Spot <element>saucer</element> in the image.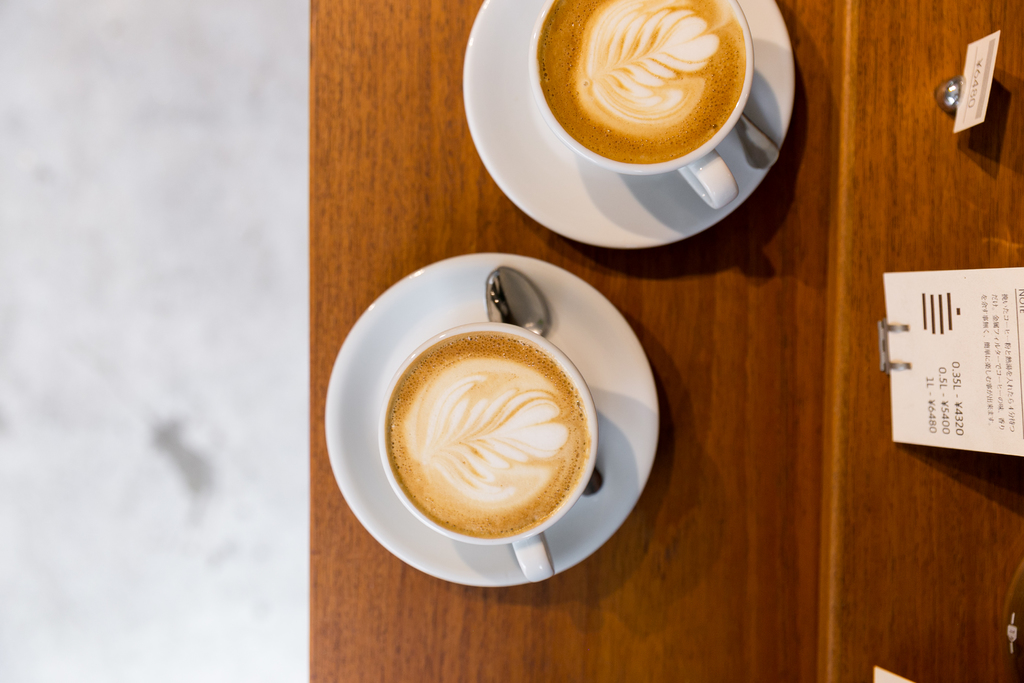
<element>saucer</element> found at 466/0/796/245.
